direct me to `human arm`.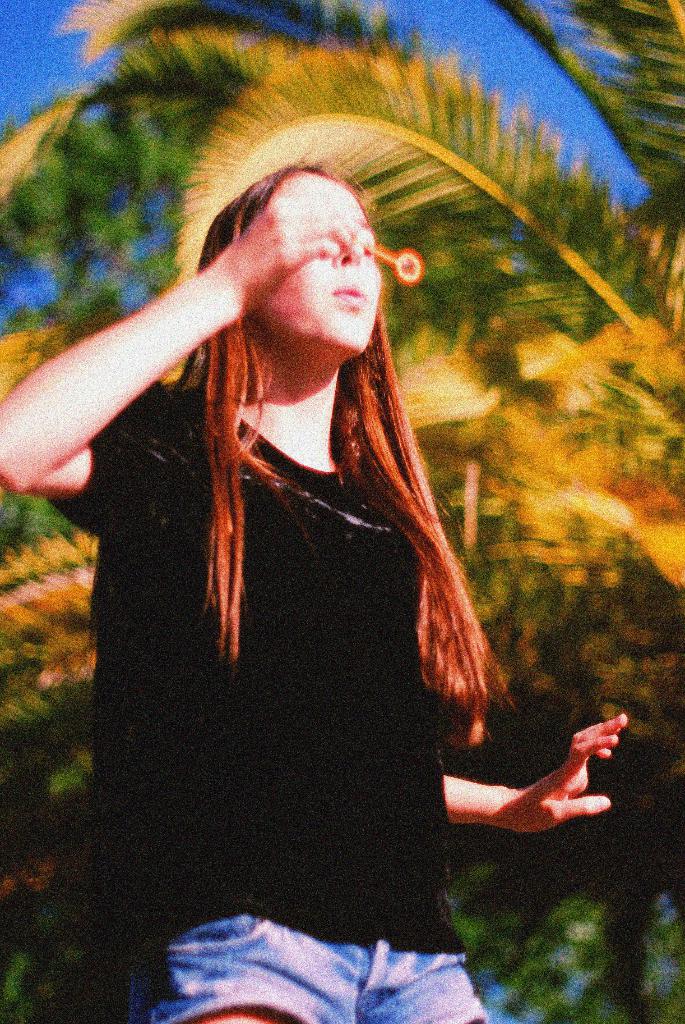
Direction: <box>0,259,374,508</box>.
